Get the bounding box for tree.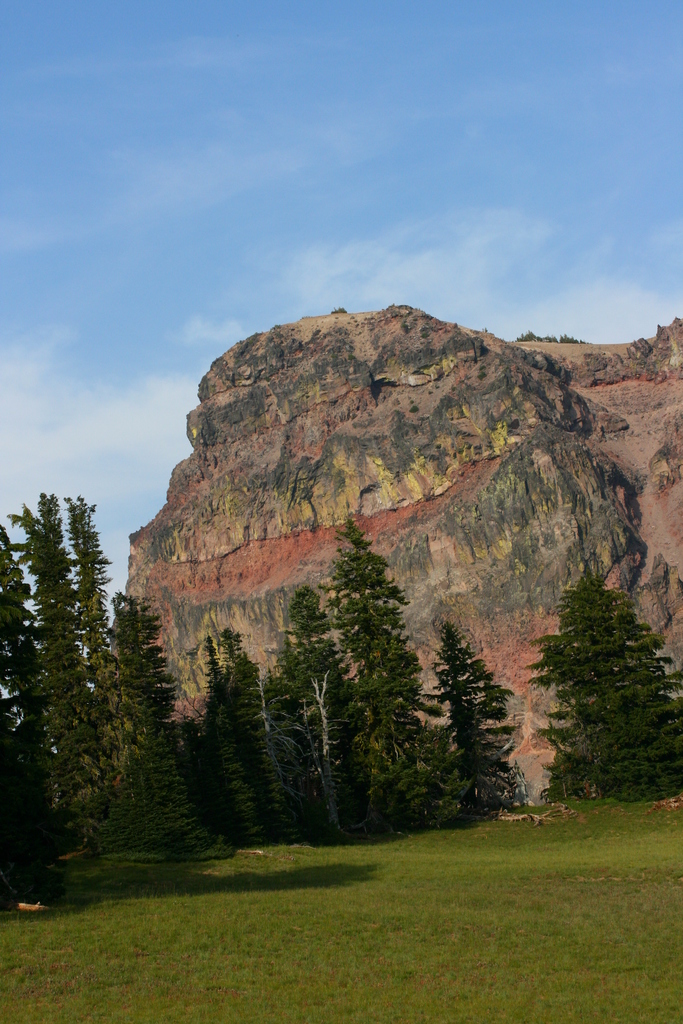
(522,573,682,810).
